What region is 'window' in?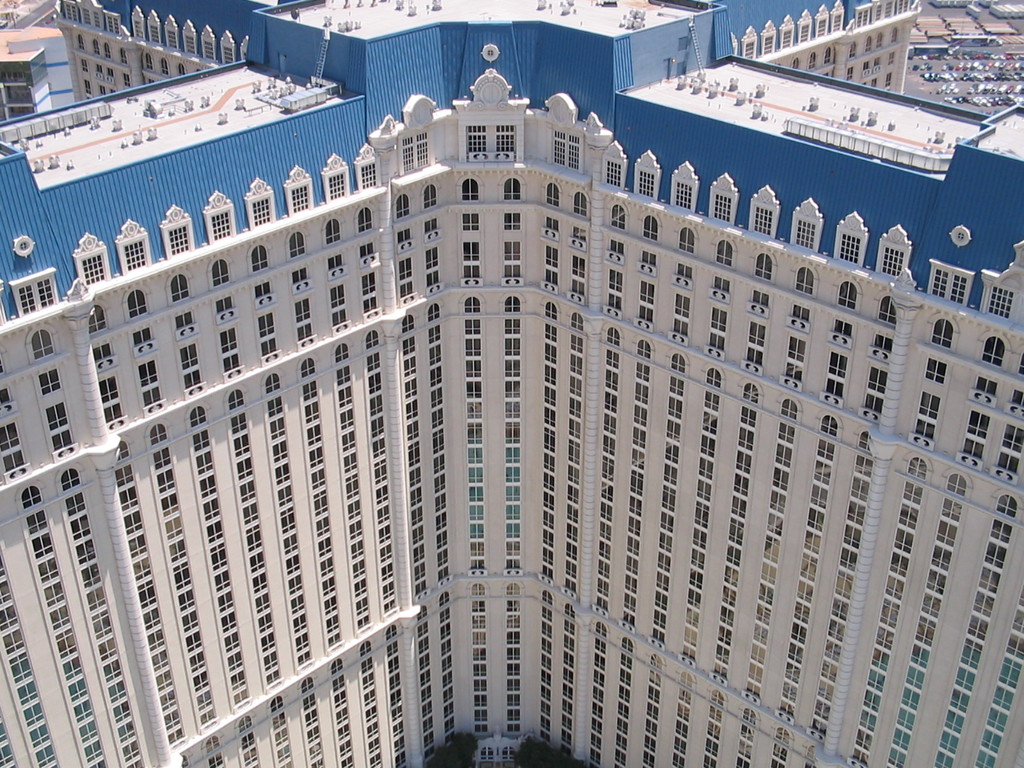
<bbox>393, 718, 408, 738</bbox>.
